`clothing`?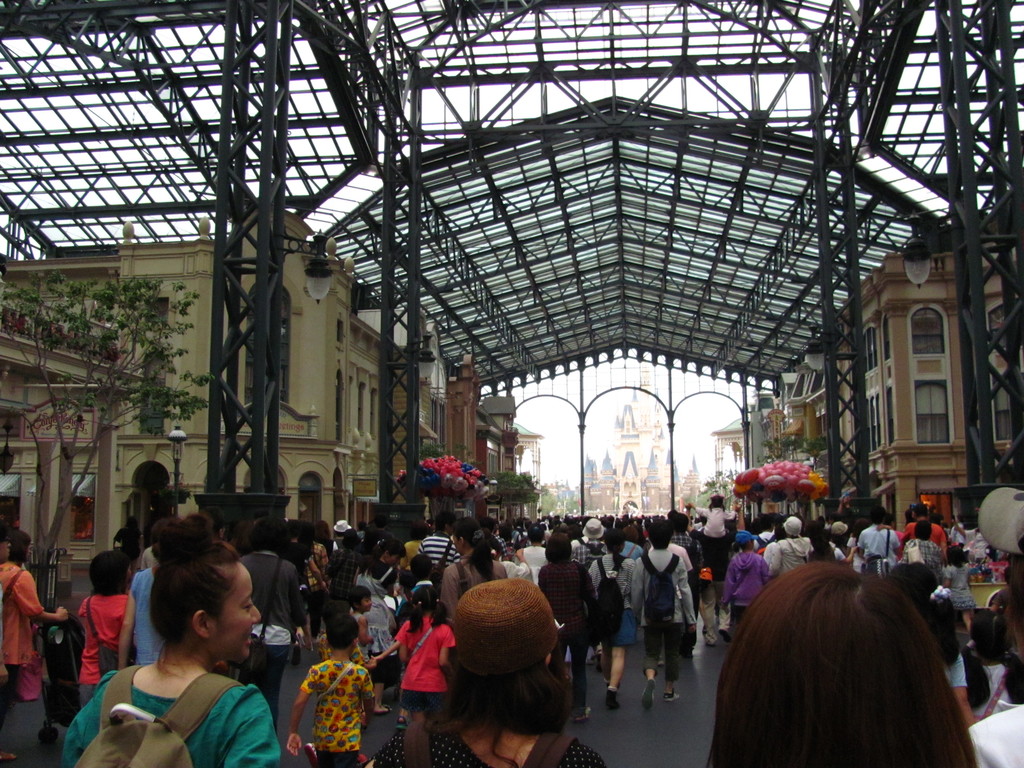
x1=299 y1=658 x2=373 y2=751
